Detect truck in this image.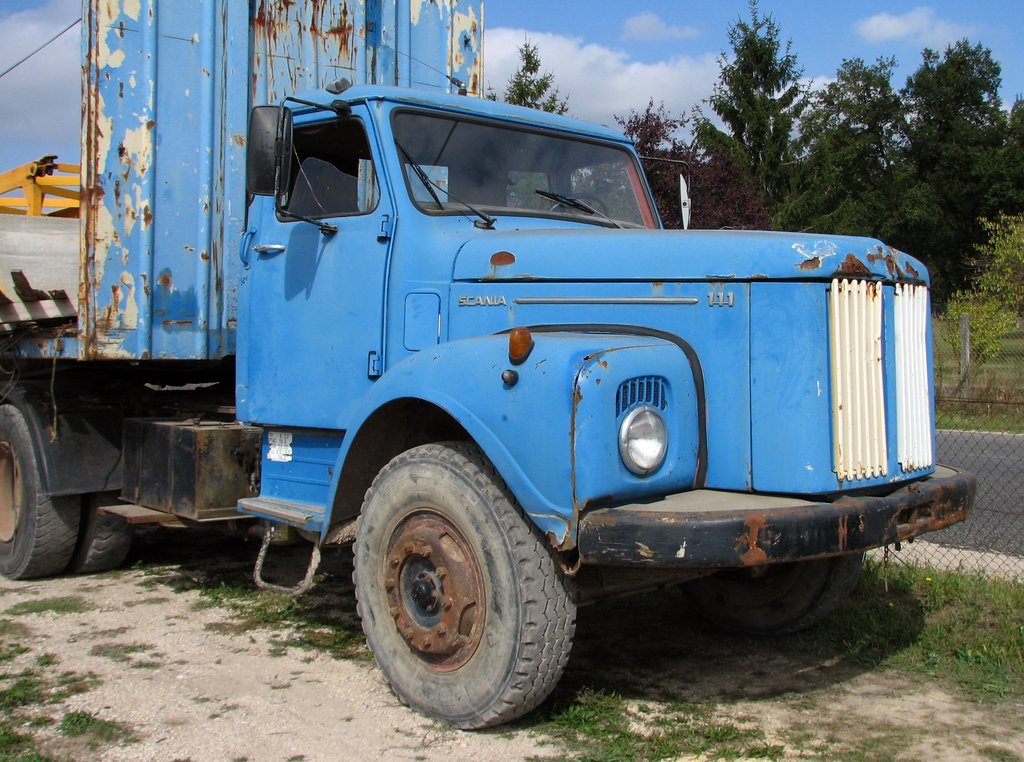
Detection: (42,80,966,718).
